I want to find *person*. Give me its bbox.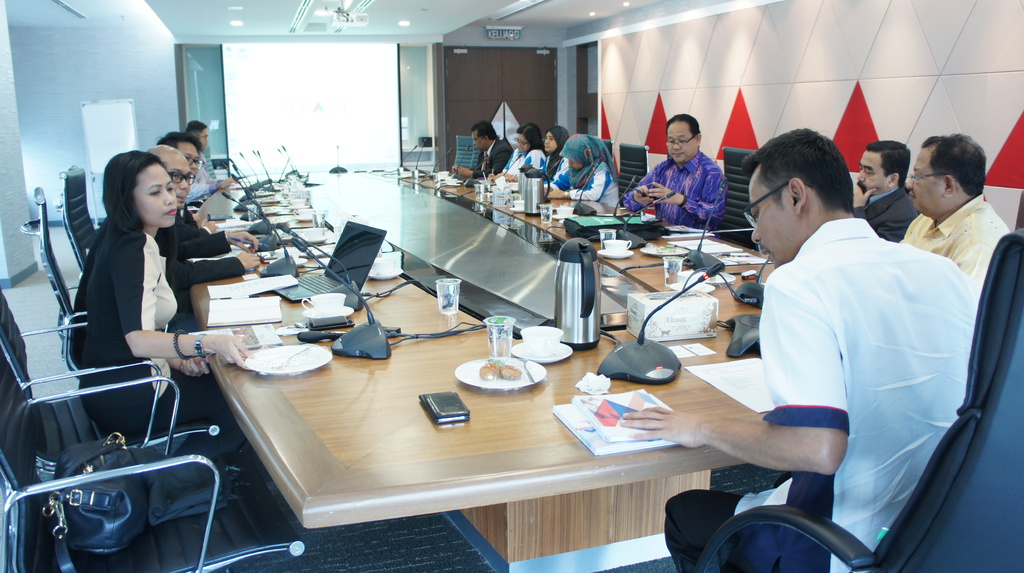
<region>900, 129, 1012, 309</region>.
